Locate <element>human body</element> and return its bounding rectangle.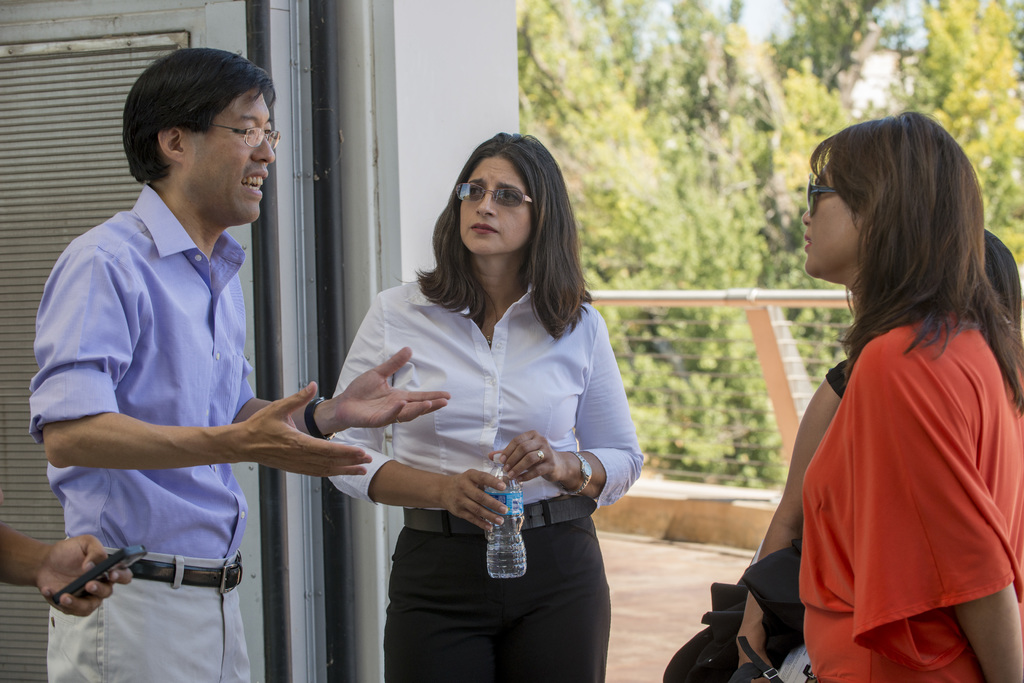
(312, 150, 628, 680).
